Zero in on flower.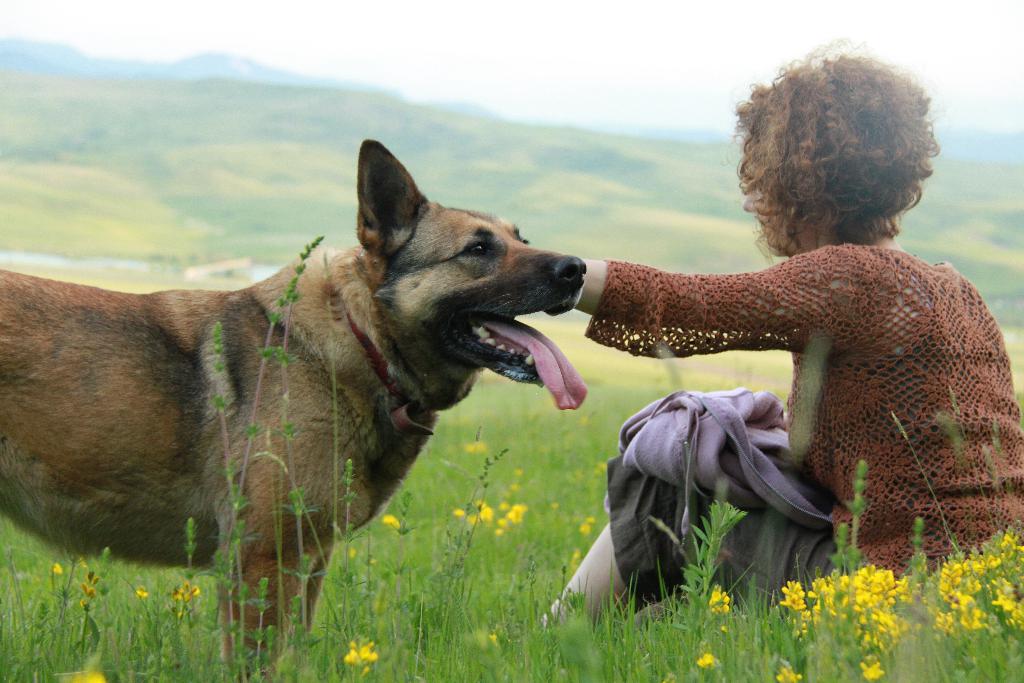
Zeroed in: [left=695, top=656, right=720, bottom=671].
